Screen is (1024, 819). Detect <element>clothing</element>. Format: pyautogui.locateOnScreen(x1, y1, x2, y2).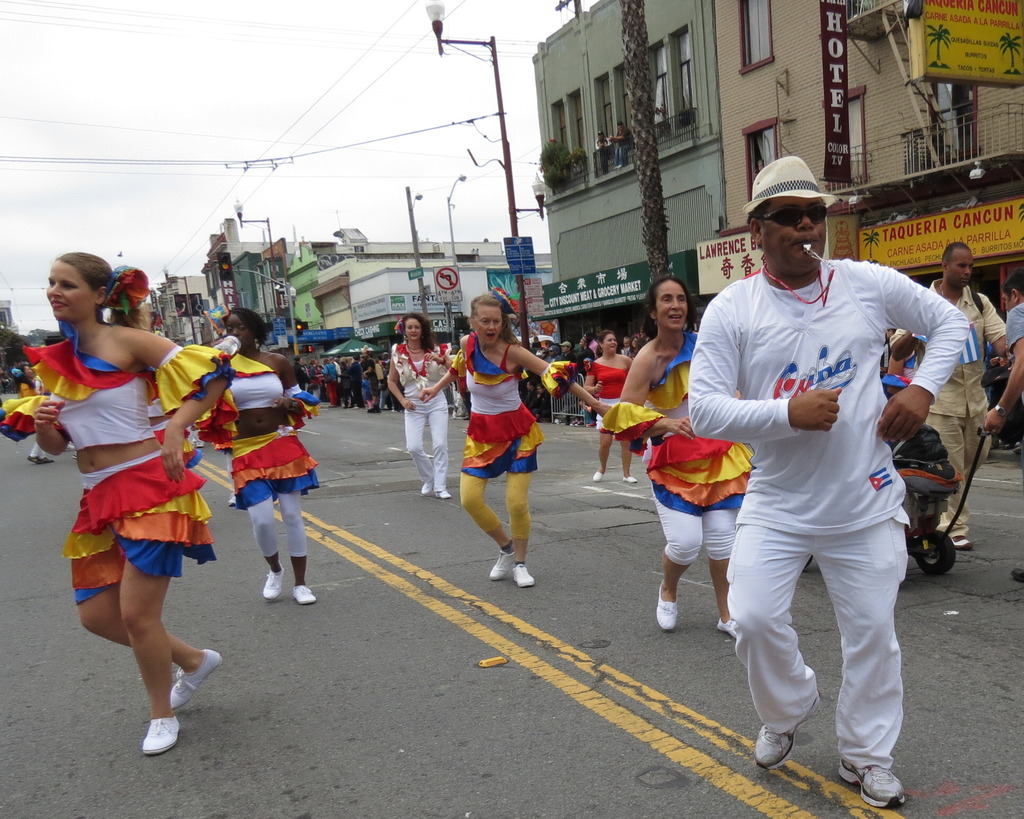
pyautogui.locateOnScreen(0, 322, 239, 604).
